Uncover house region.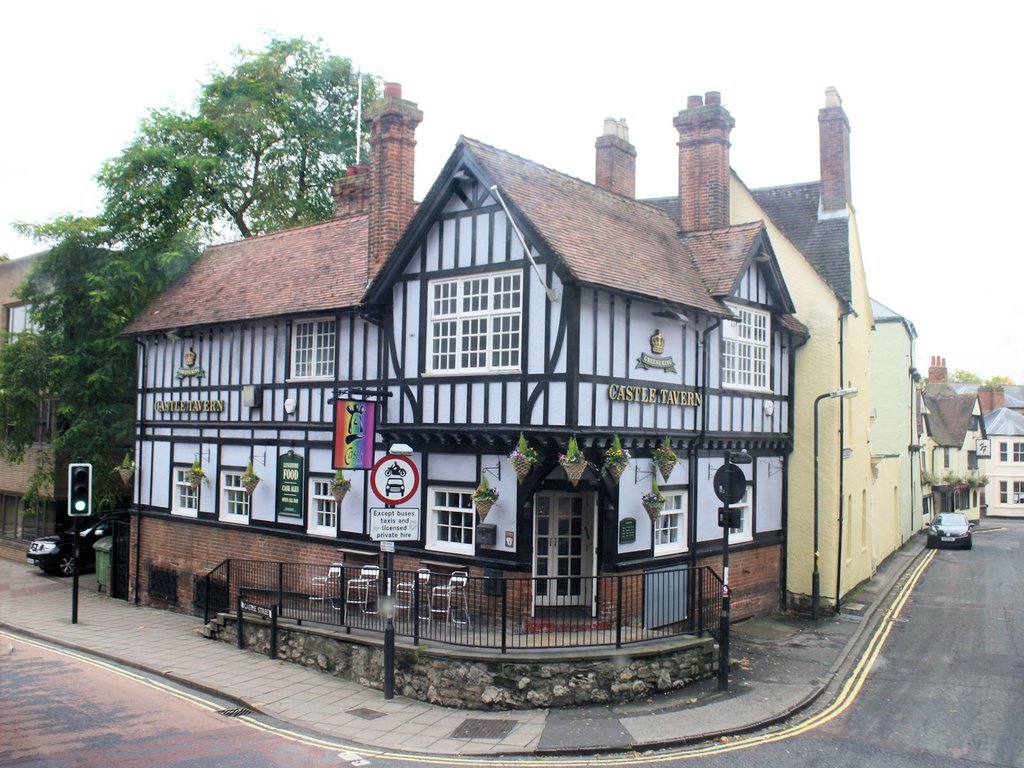
Uncovered: [left=0, top=250, right=141, bottom=546].
